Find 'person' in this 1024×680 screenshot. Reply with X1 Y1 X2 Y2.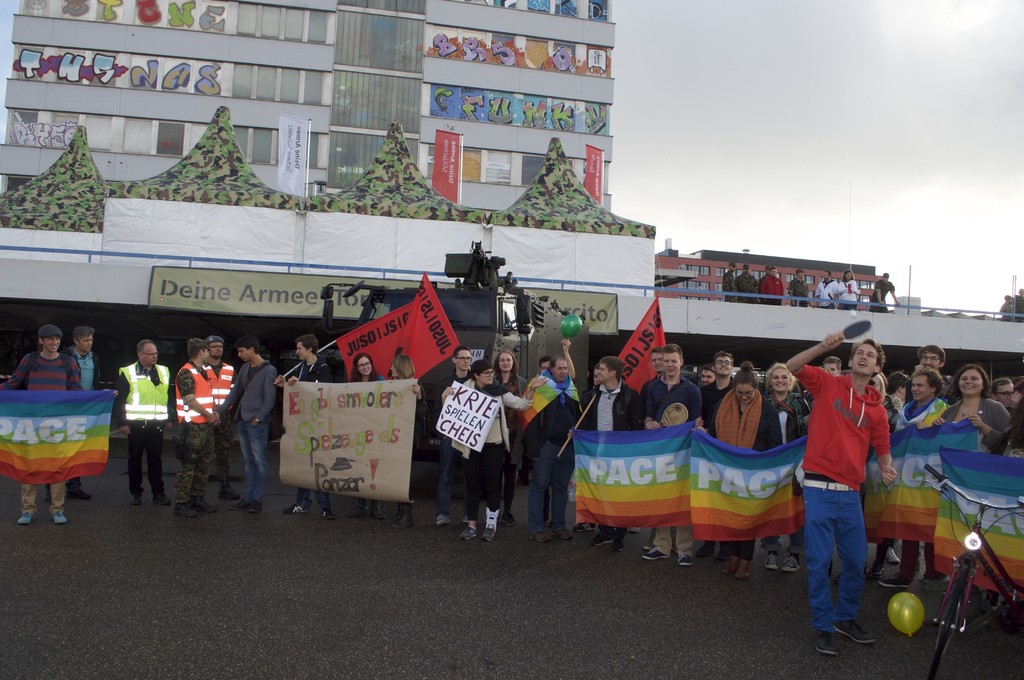
758 263 772 280.
